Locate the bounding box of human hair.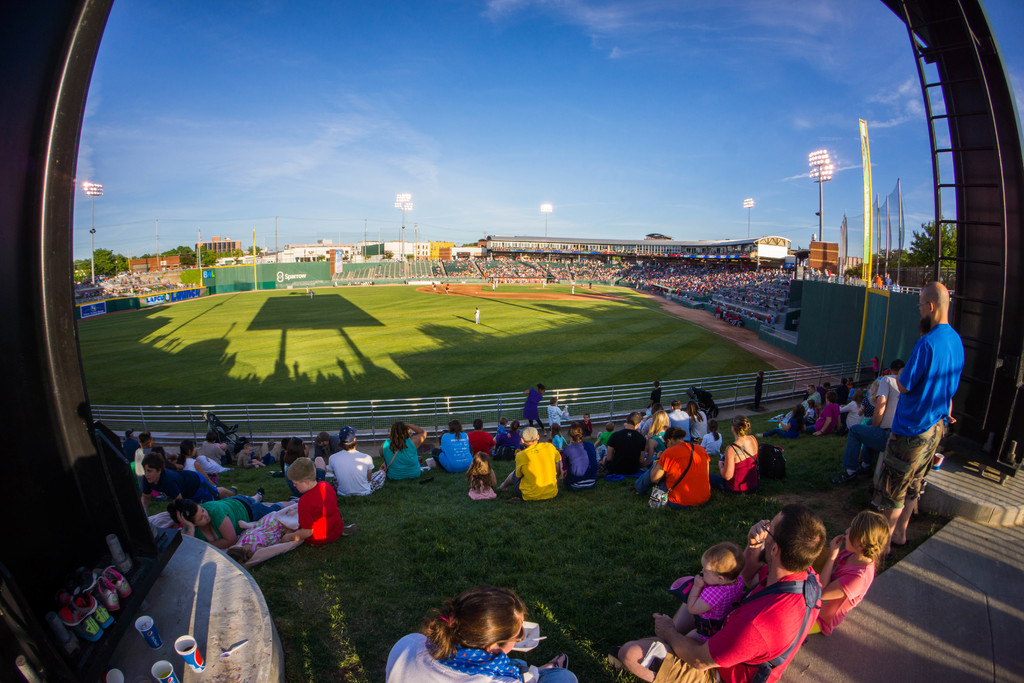
Bounding box: 648/403/662/414.
